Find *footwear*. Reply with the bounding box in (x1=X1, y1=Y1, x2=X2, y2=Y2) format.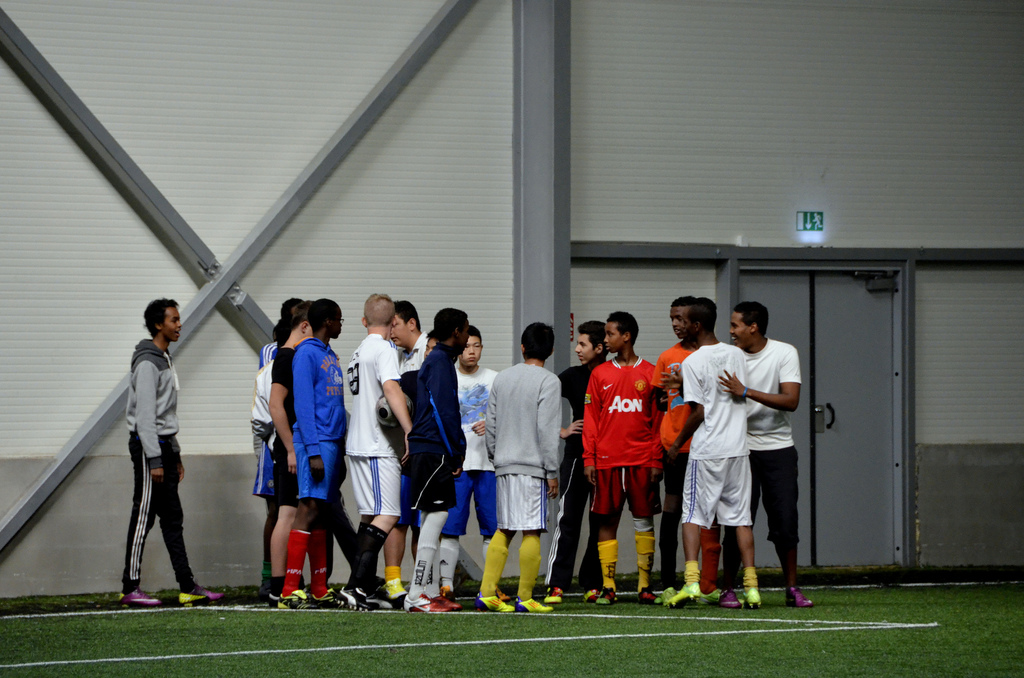
(x1=382, y1=578, x2=406, y2=599).
